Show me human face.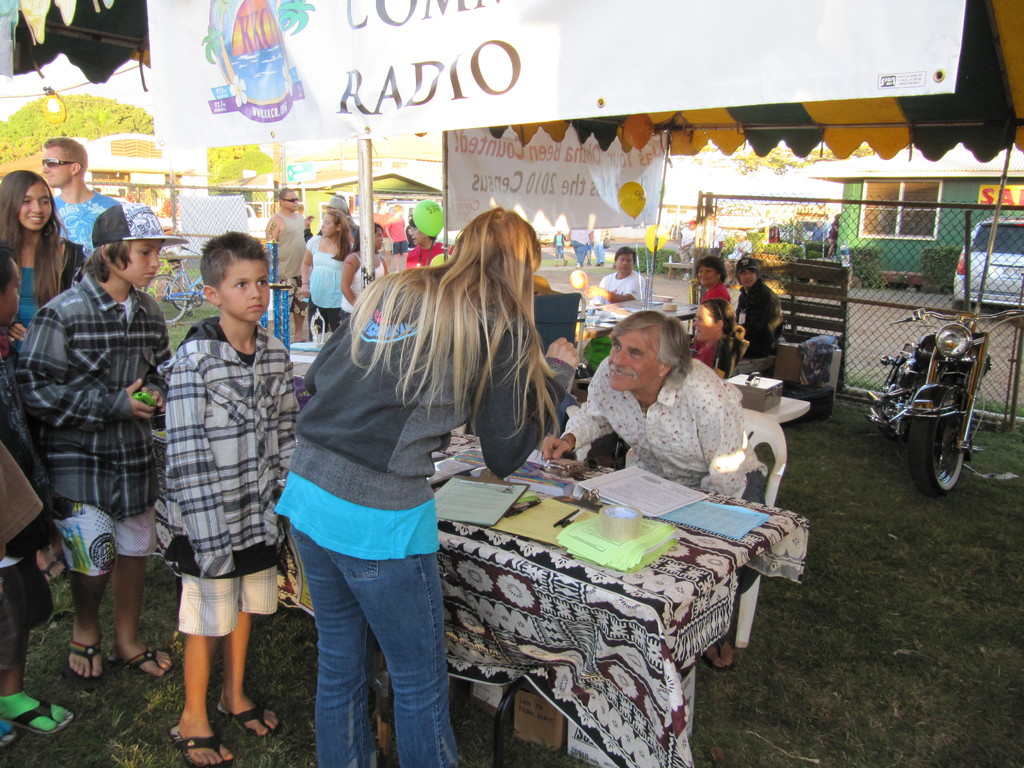
human face is here: {"left": 374, "top": 227, "right": 383, "bottom": 249}.
